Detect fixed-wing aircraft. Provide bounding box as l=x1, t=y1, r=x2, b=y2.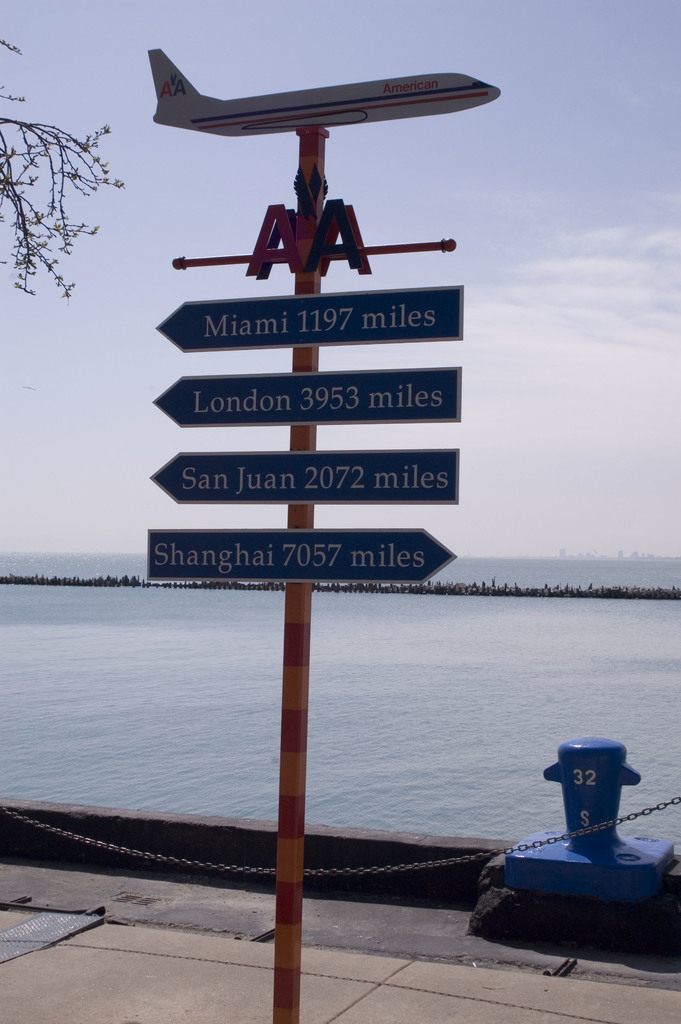
l=149, t=50, r=504, b=138.
